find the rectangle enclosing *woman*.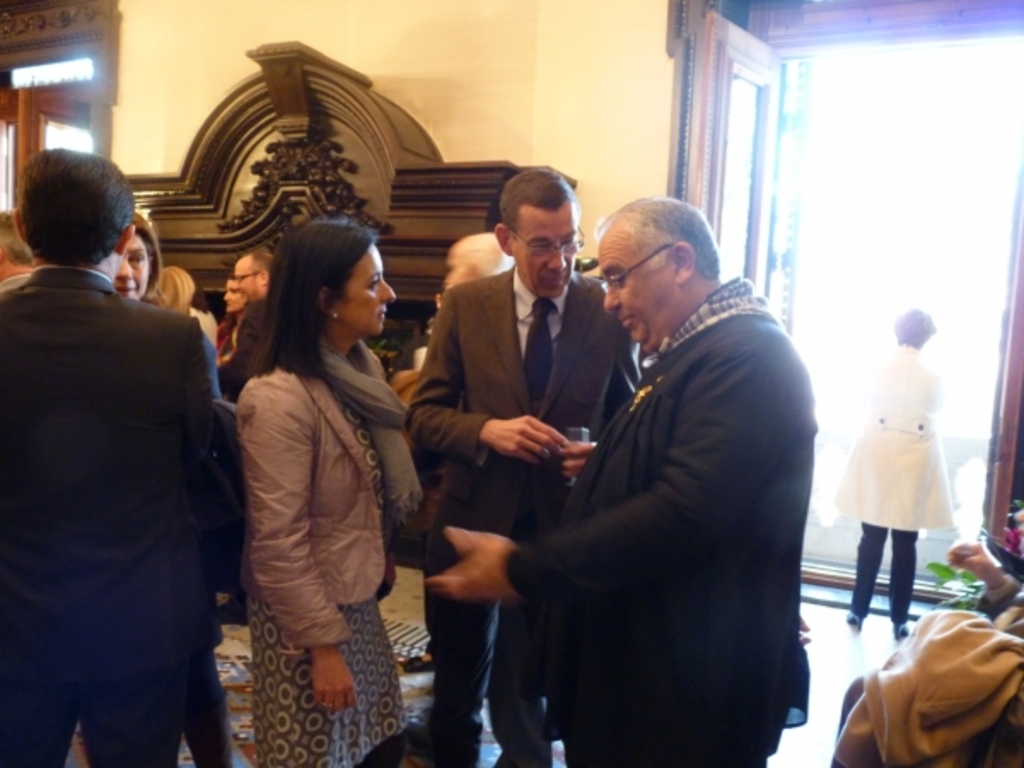
box(823, 302, 954, 645).
